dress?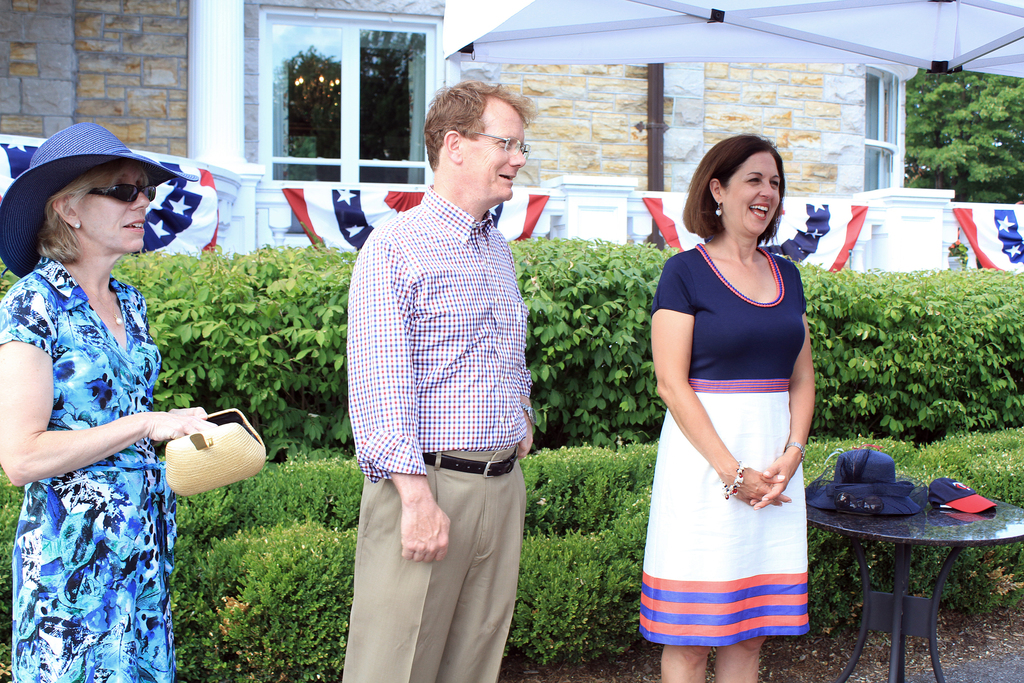
x1=637 y1=241 x2=806 y2=650
